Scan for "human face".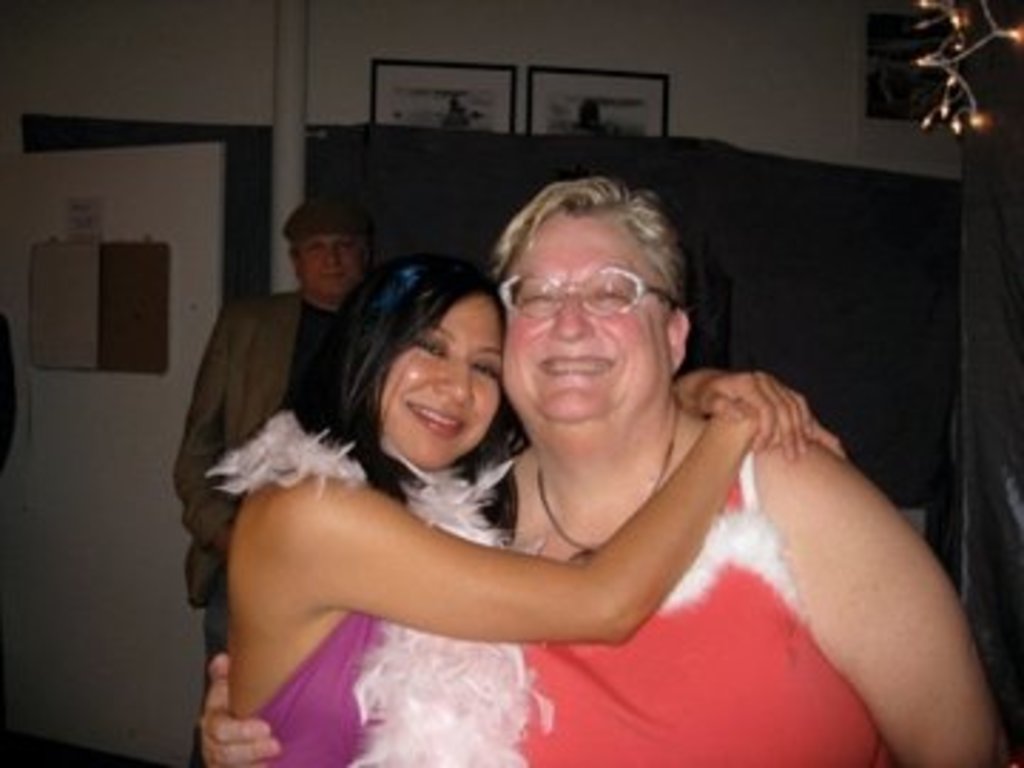
Scan result: 302, 228, 358, 293.
